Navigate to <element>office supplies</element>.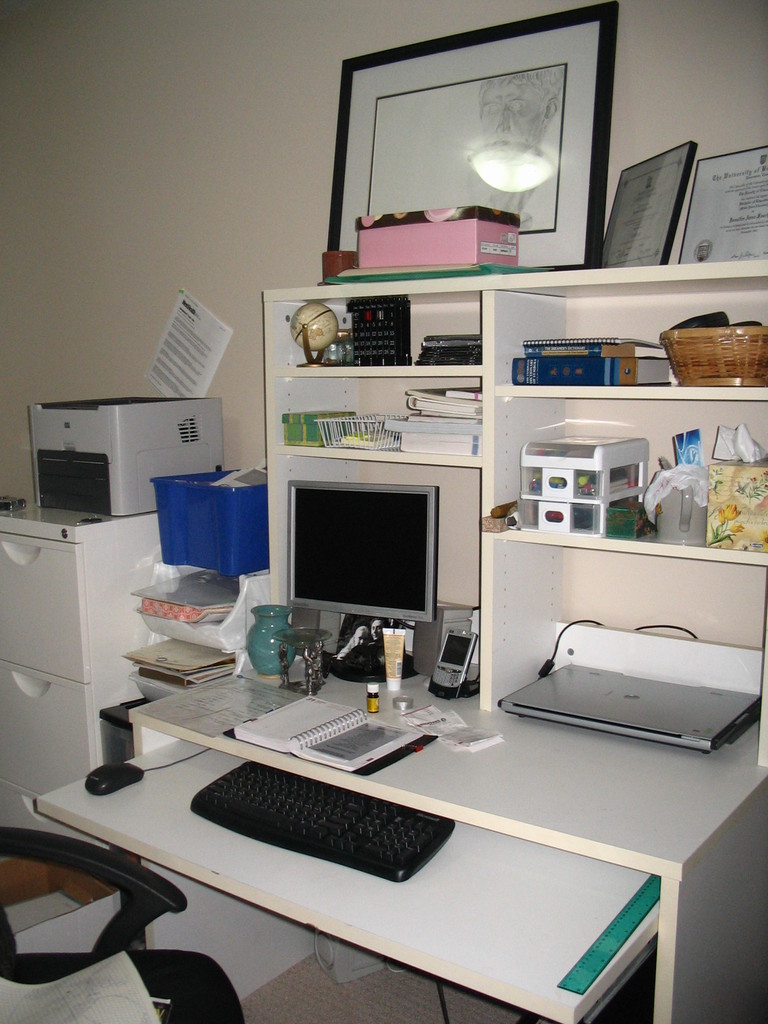
Navigation target: x1=202 y1=758 x2=463 y2=898.
